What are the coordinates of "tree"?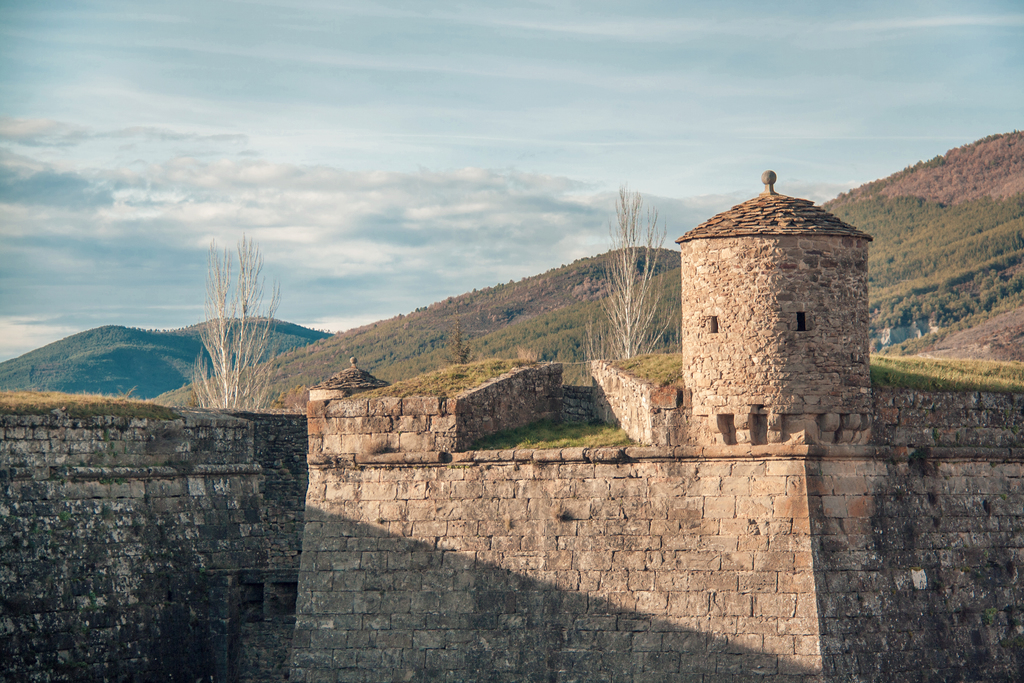
590/183/682/360.
